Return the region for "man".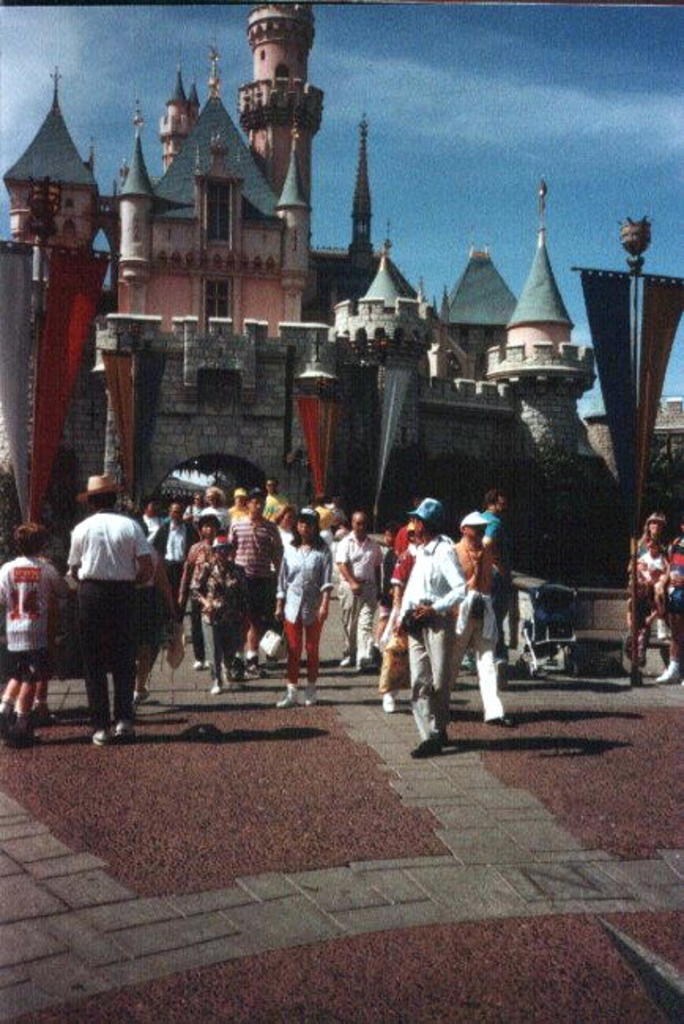
{"left": 232, "top": 487, "right": 251, "bottom": 526}.
